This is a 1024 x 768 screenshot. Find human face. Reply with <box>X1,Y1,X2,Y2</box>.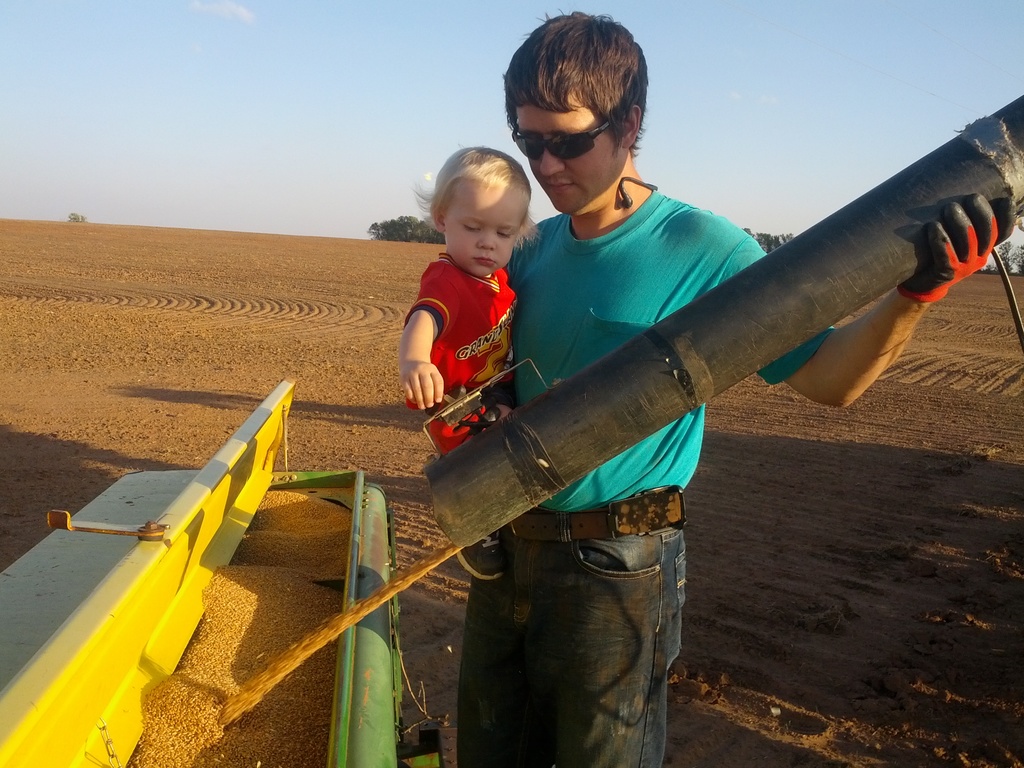
<box>446,187,527,275</box>.
